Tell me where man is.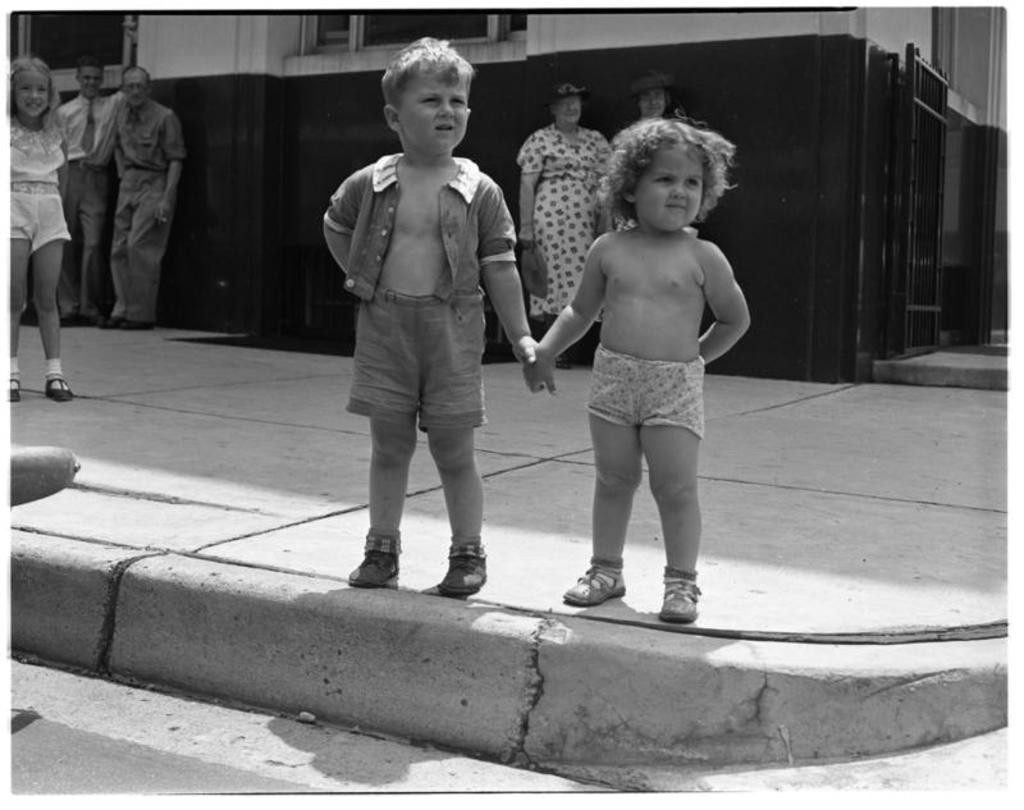
man is at bbox(319, 32, 553, 591).
